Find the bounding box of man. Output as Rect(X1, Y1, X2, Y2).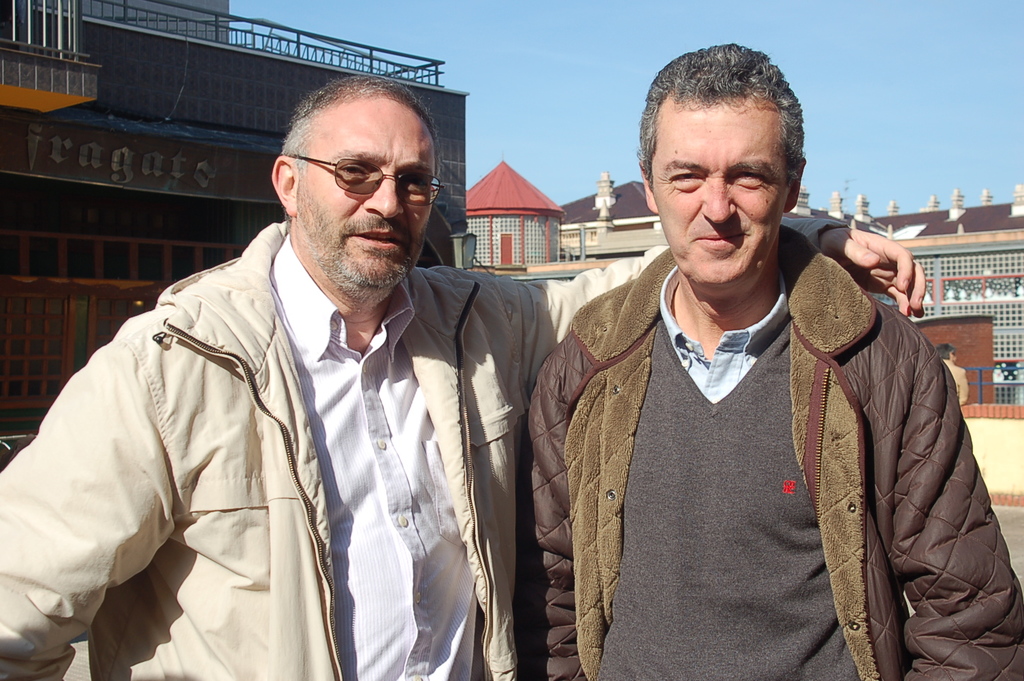
Rect(0, 69, 929, 680).
